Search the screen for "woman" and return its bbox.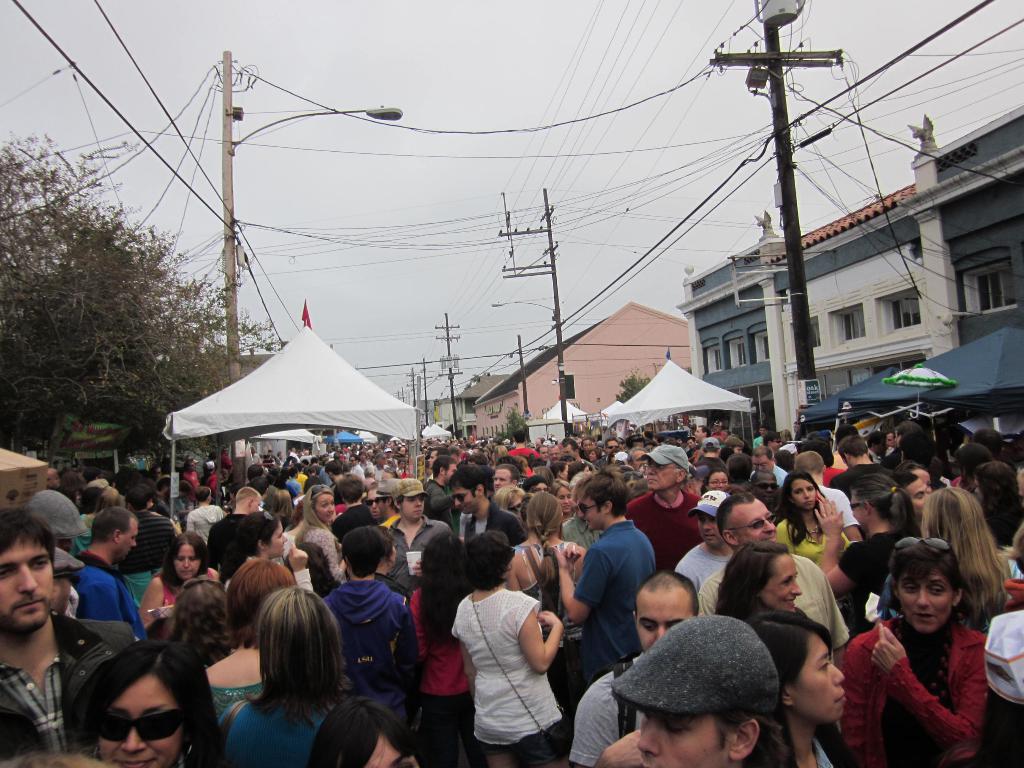
Found: [751,614,847,767].
